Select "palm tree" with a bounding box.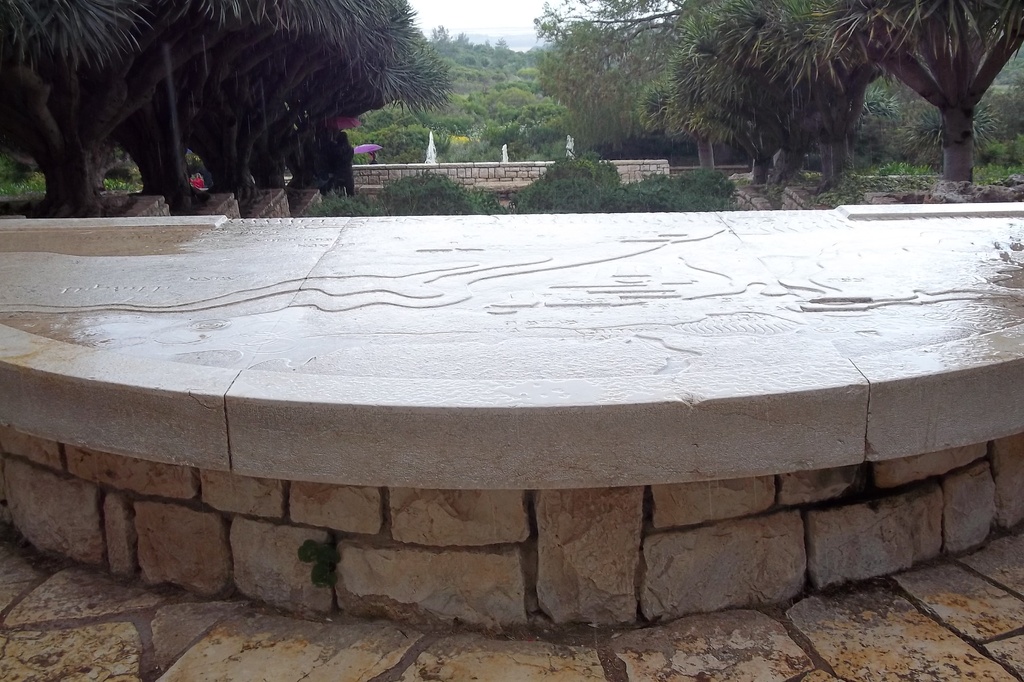
pyautogui.locateOnScreen(883, 9, 1020, 220).
